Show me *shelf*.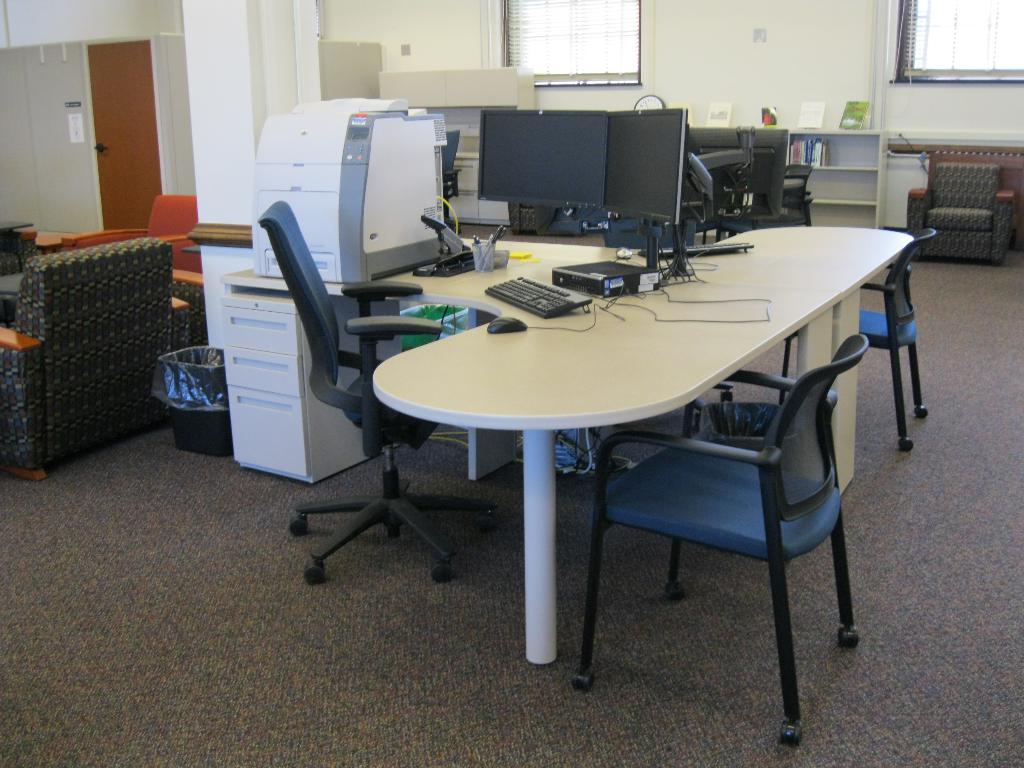
*shelf* is here: locate(786, 128, 889, 229).
